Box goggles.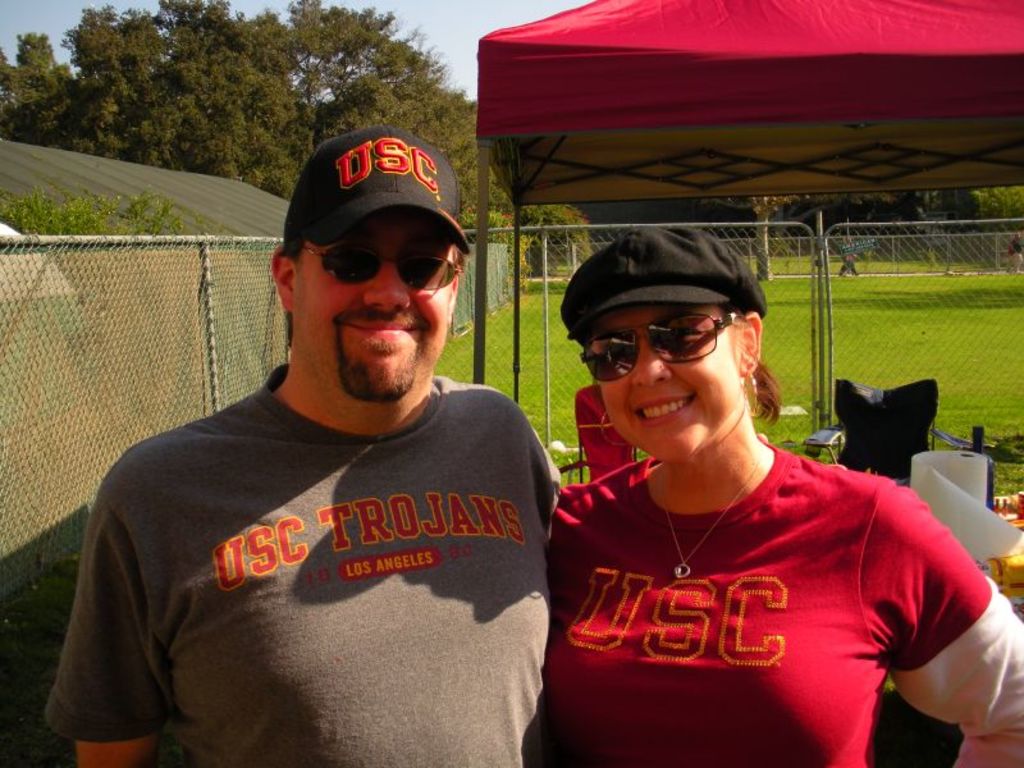
x1=306 y1=228 x2=456 y2=291.
